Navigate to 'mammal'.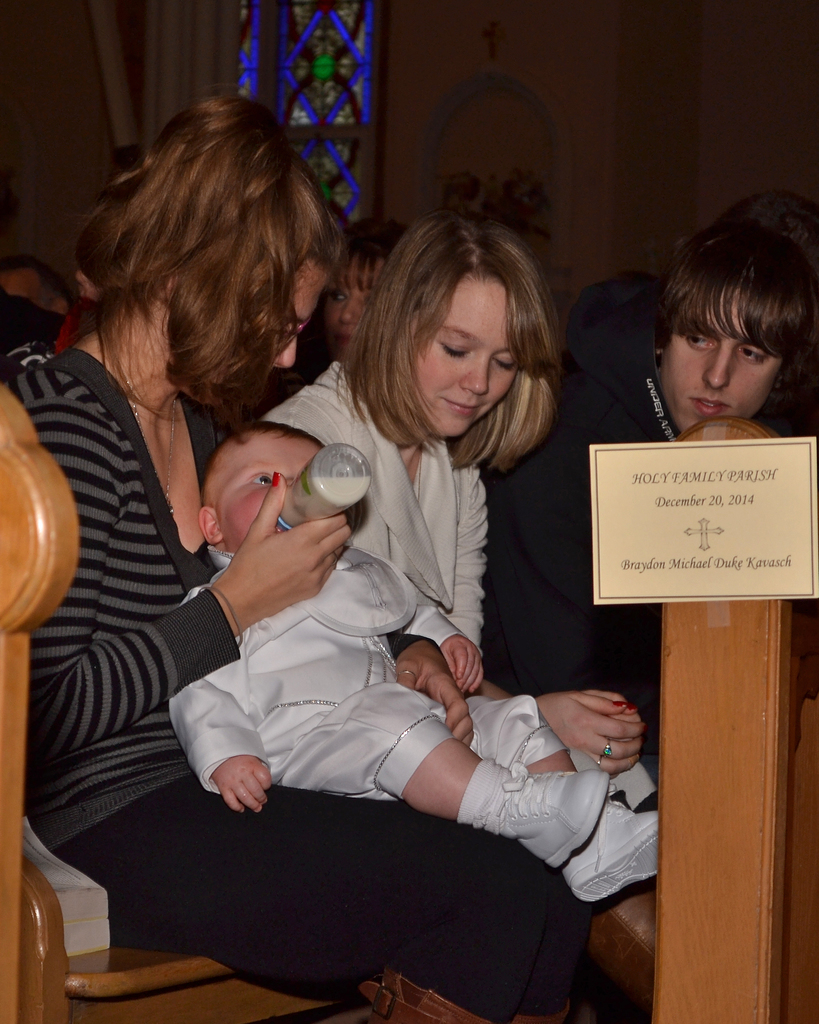
Navigation target: Rect(314, 218, 397, 369).
